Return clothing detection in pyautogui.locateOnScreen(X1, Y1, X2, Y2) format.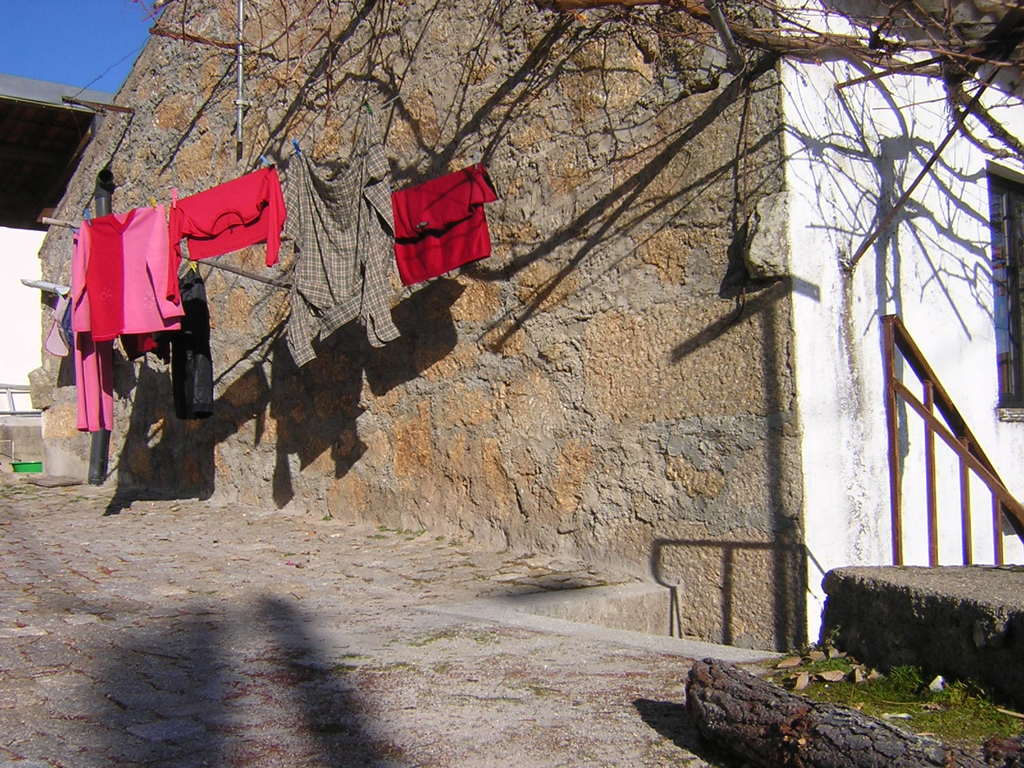
pyautogui.locateOnScreen(53, 202, 197, 442).
